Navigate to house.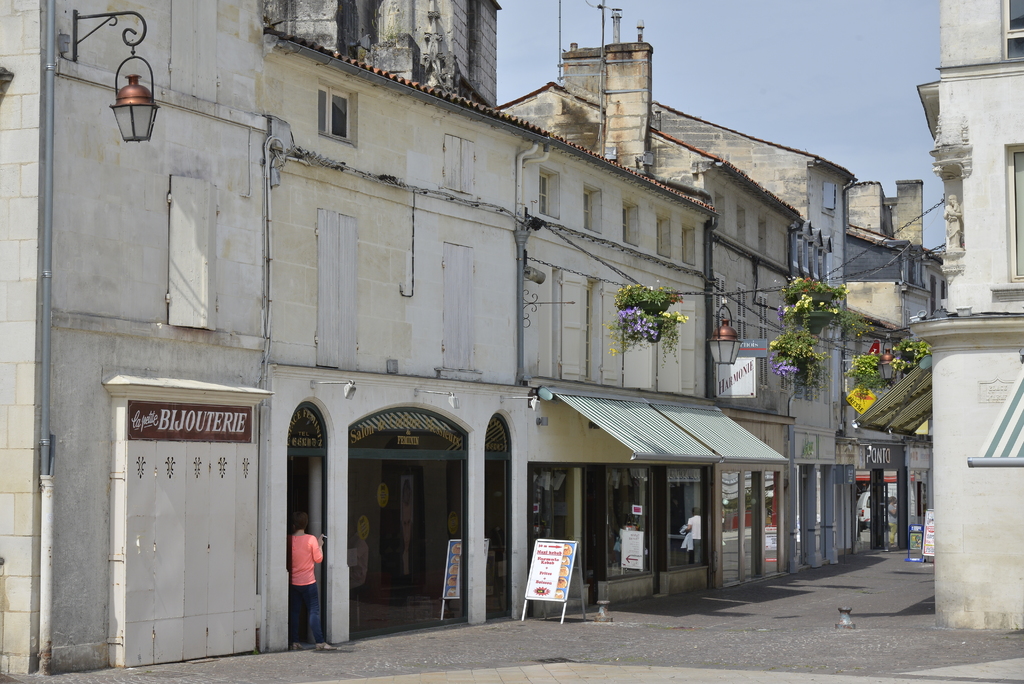
Navigation target: (x1=836, y1=222, x2=948, y2=552).
